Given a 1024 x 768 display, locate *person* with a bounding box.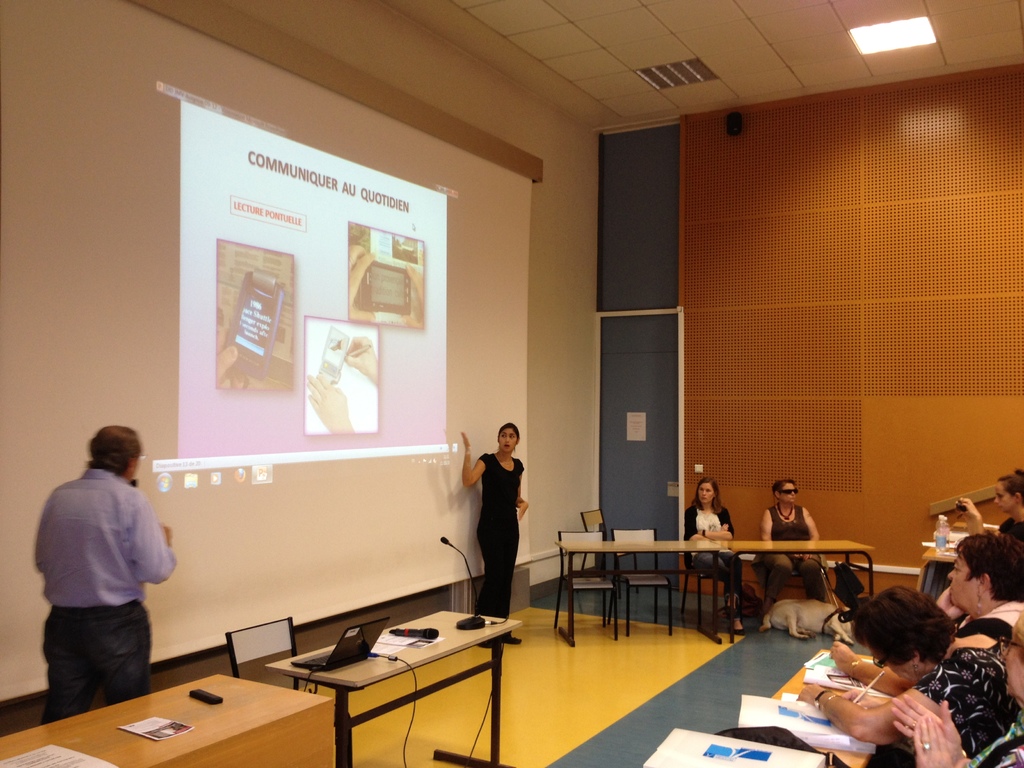
Located: rect(883, 612, 1023, 763).
